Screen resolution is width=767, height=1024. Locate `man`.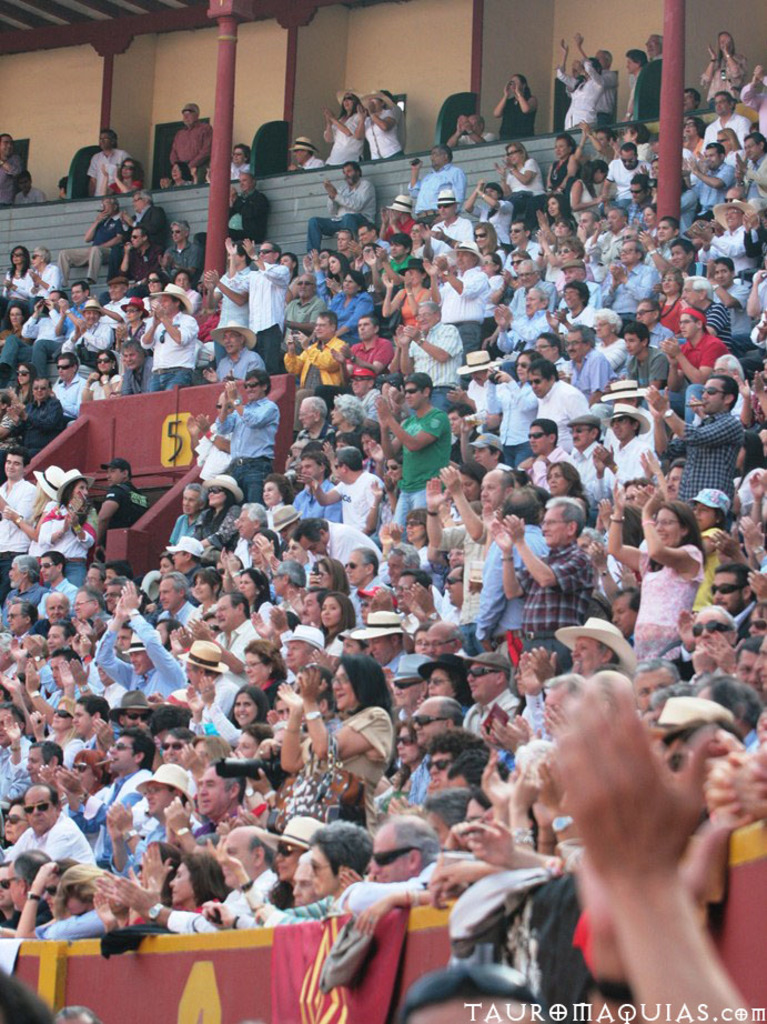
(left=410, top=143, right=466, bottom=227).
